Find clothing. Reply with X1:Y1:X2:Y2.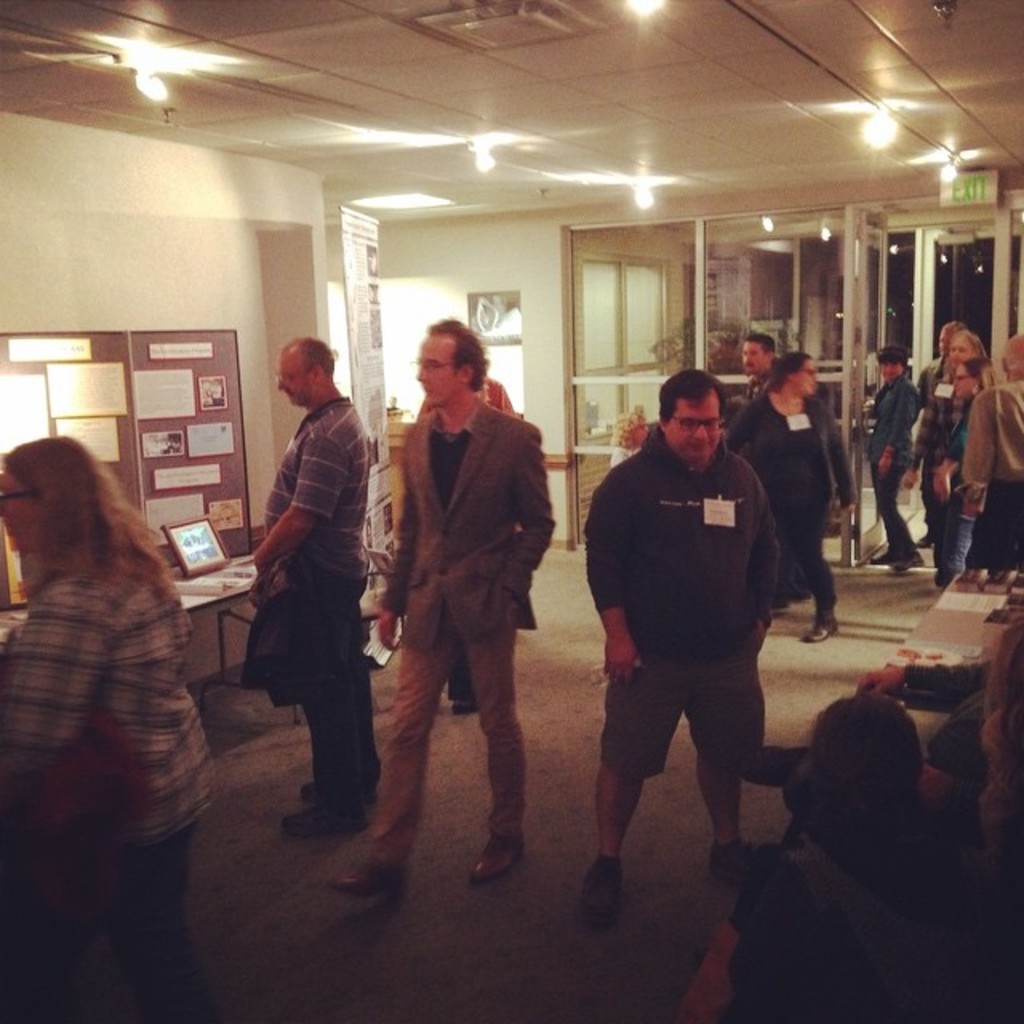
0:562:216:1003.
